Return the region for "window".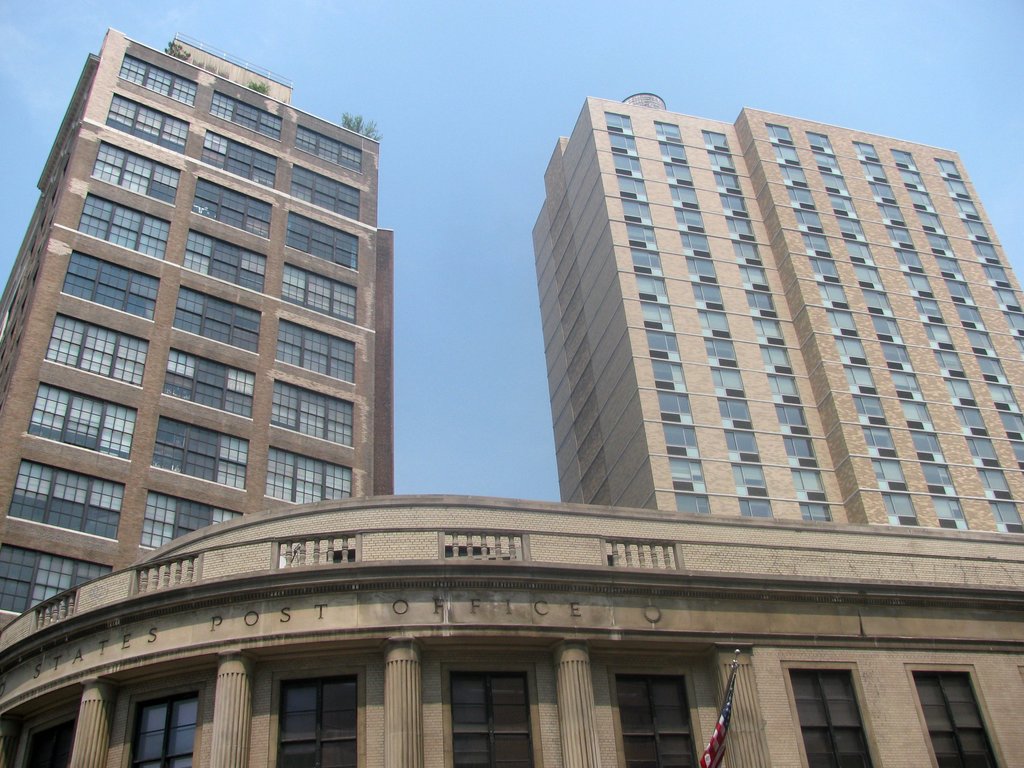
crop(192, 228, 269, 289).
